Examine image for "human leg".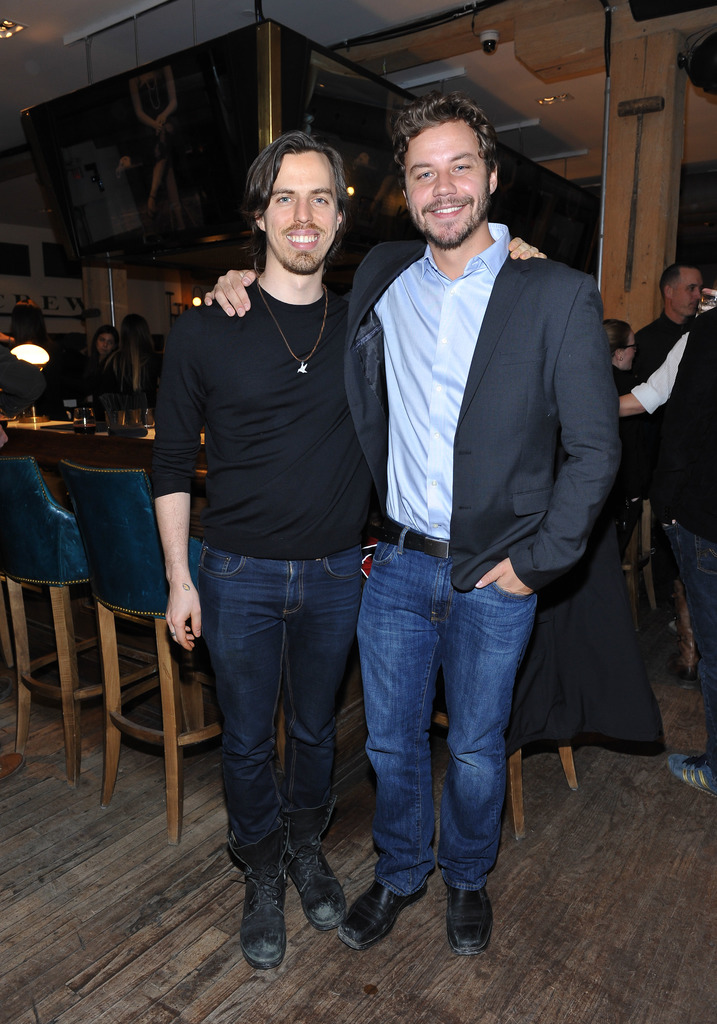
Examination result: [left=442, top=529, right=538, bottom=959].
